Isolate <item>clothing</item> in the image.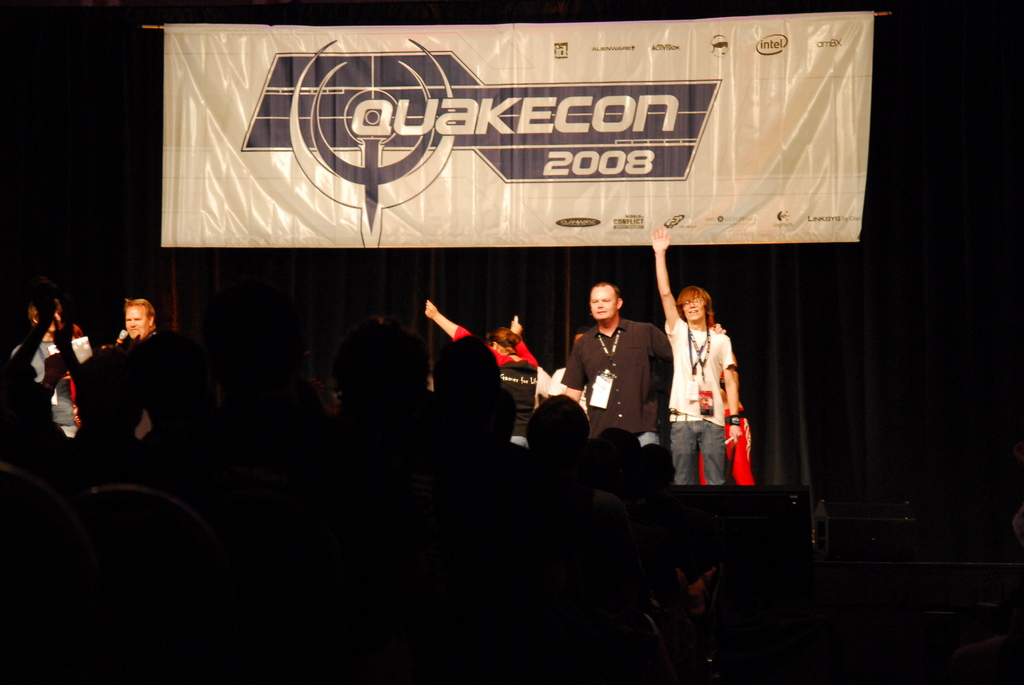
Isolated region: pyautogui.locateOnScreen(455, 323, 553, 382).
